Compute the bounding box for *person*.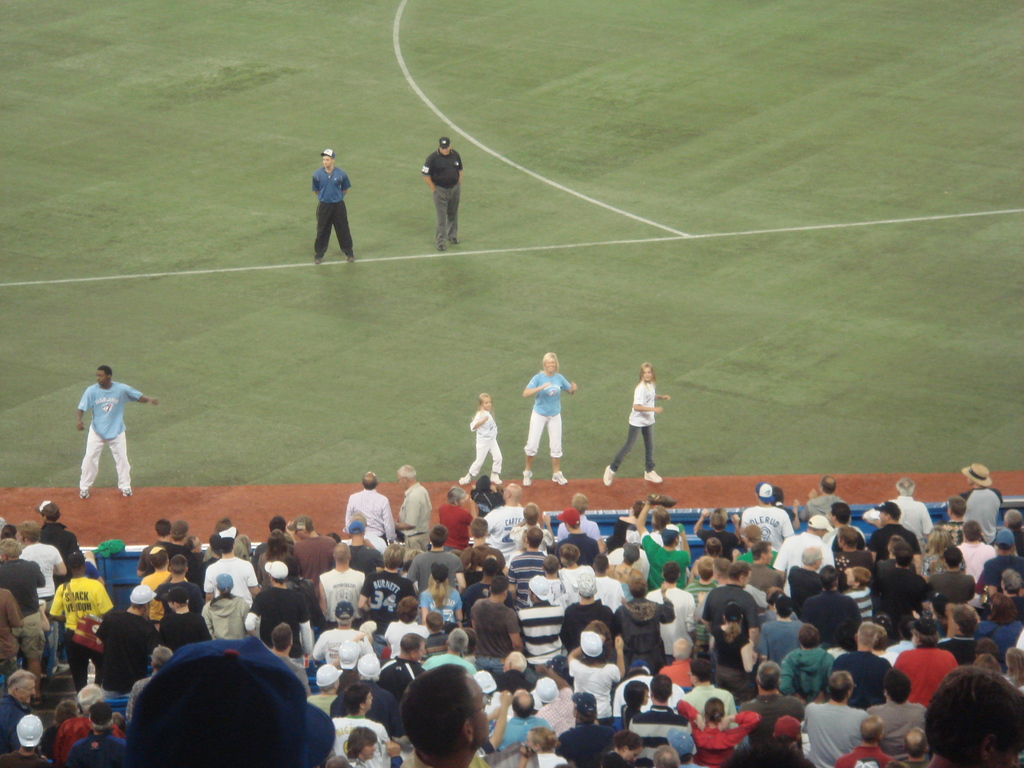
bbox(924, 524, 950, 569).
